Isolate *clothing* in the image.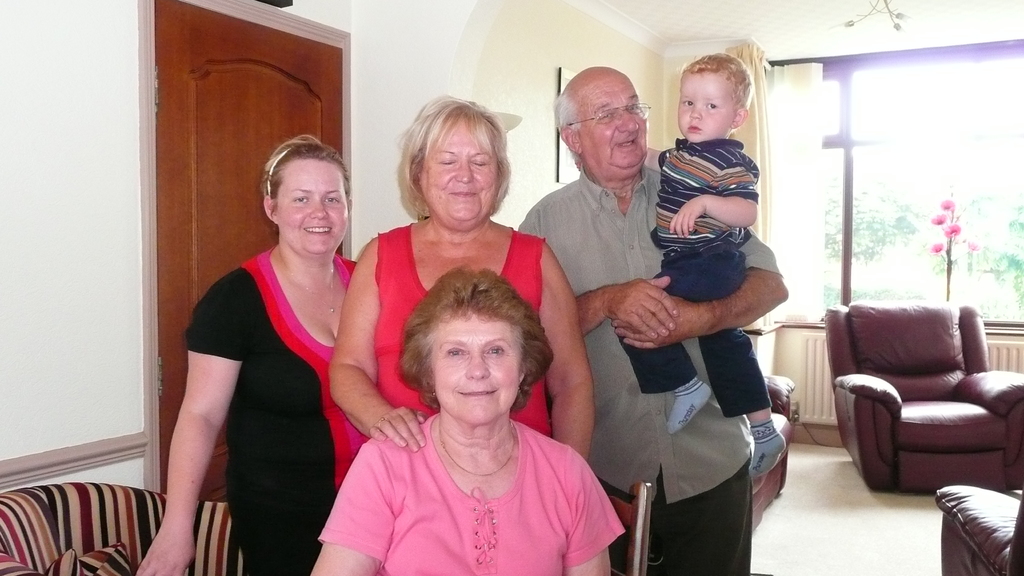
Isolated region: l=191, t=228, r=348, b=547.
